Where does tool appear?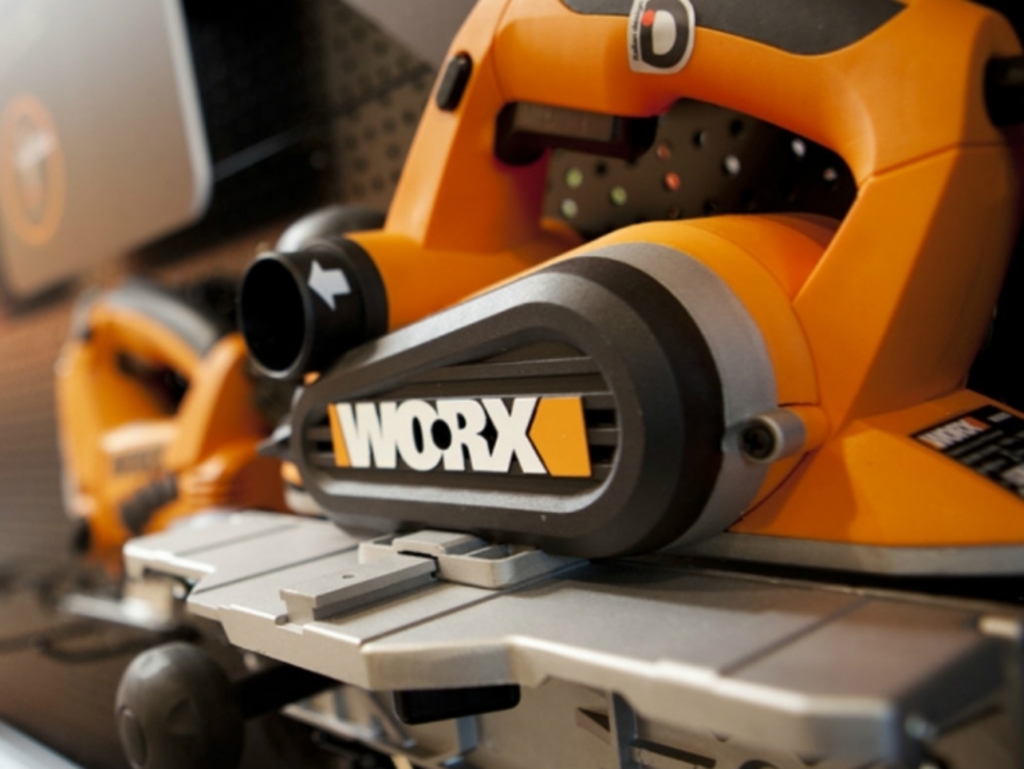
Appears at Rect(55, 0, 1023, 765).
